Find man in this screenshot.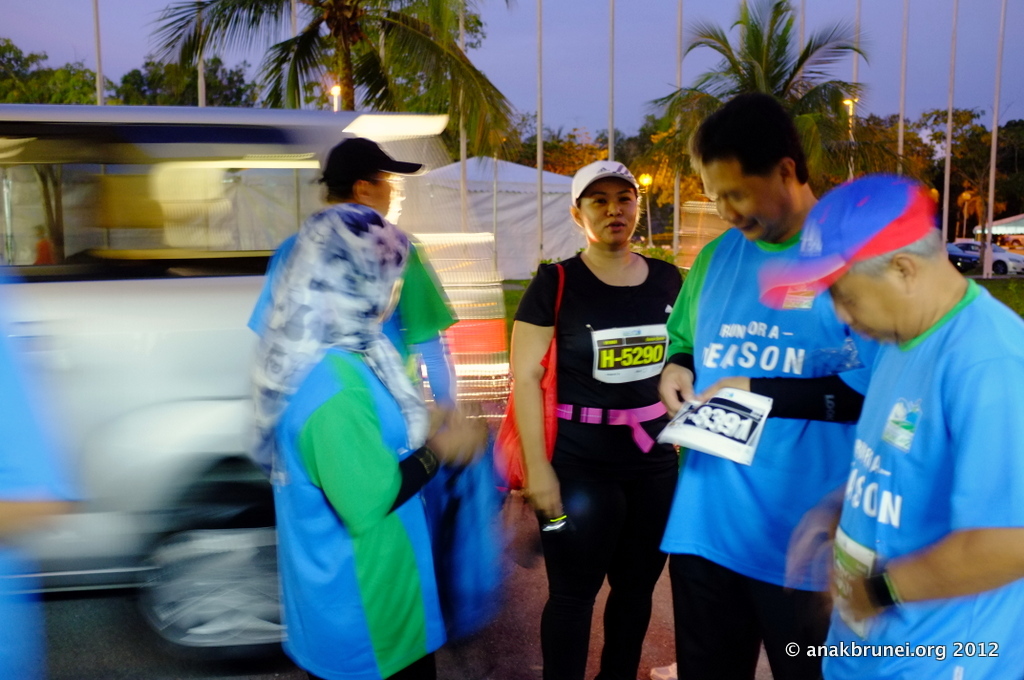
The bounding box for man is (x1=819, y1=174, x2=1018, y2=651).
